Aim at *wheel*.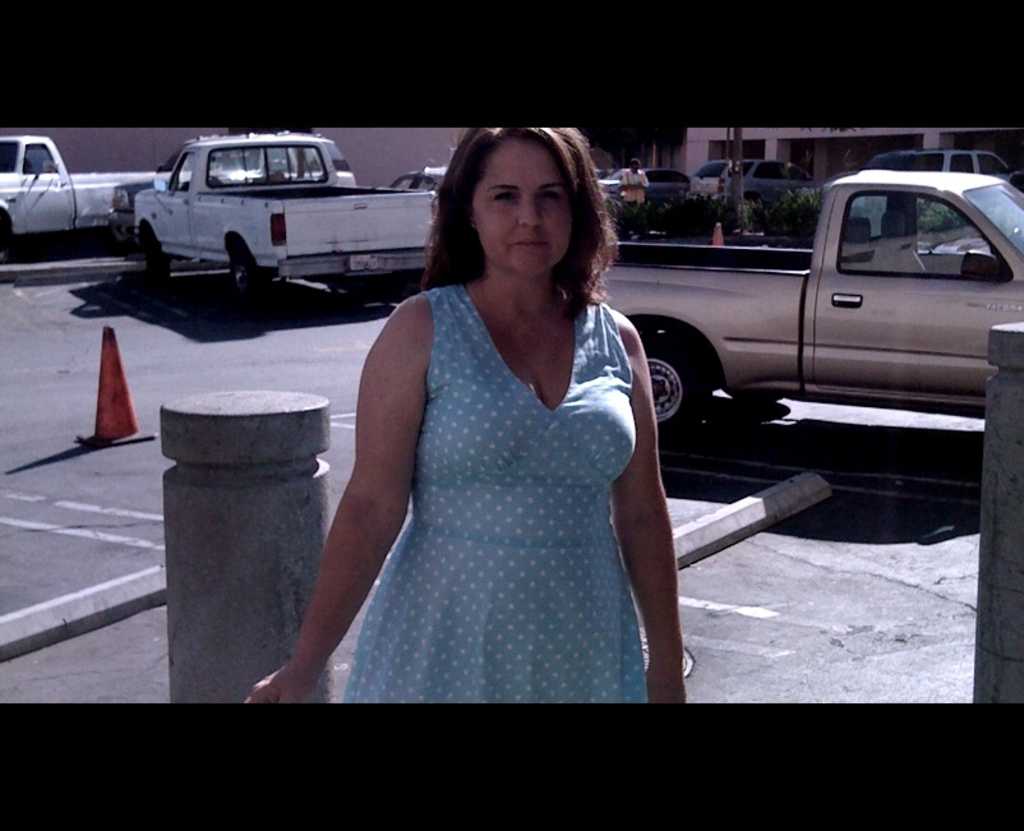
Aimed at 235,240,263,291.
